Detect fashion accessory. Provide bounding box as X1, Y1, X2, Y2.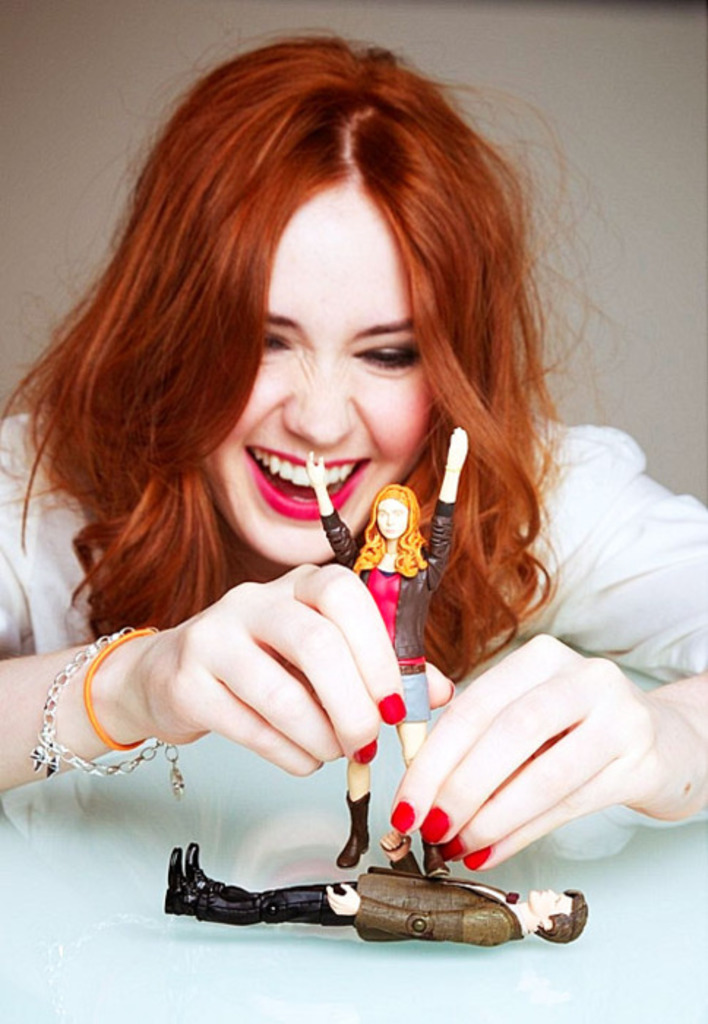
374, 690, 404, 726.
